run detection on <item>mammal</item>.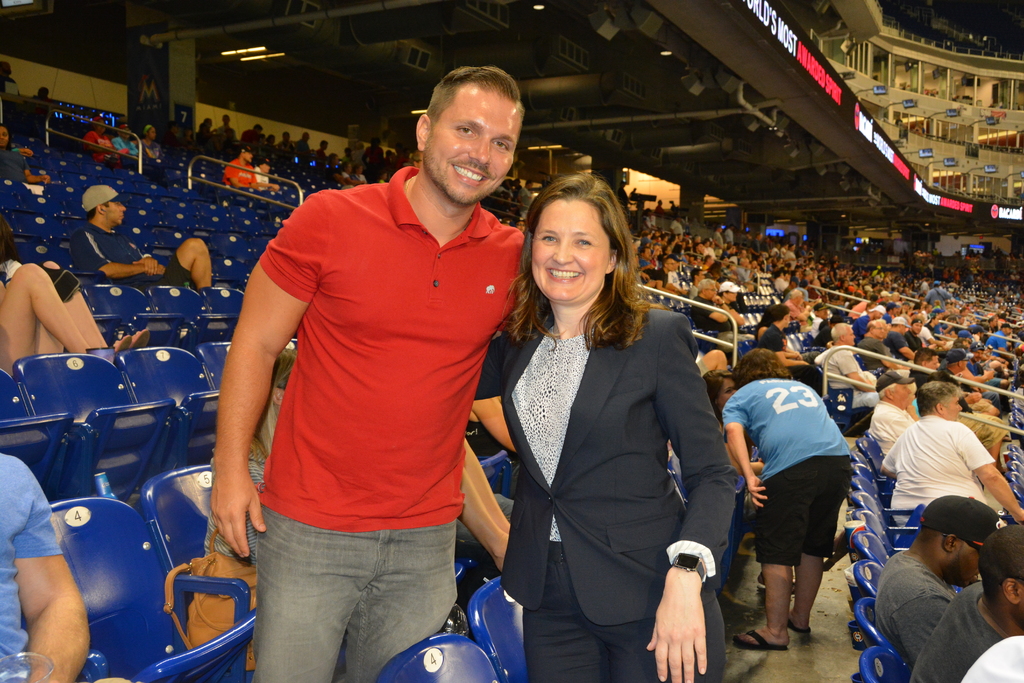
Result: bbox=[216, 143, 262, 193].
